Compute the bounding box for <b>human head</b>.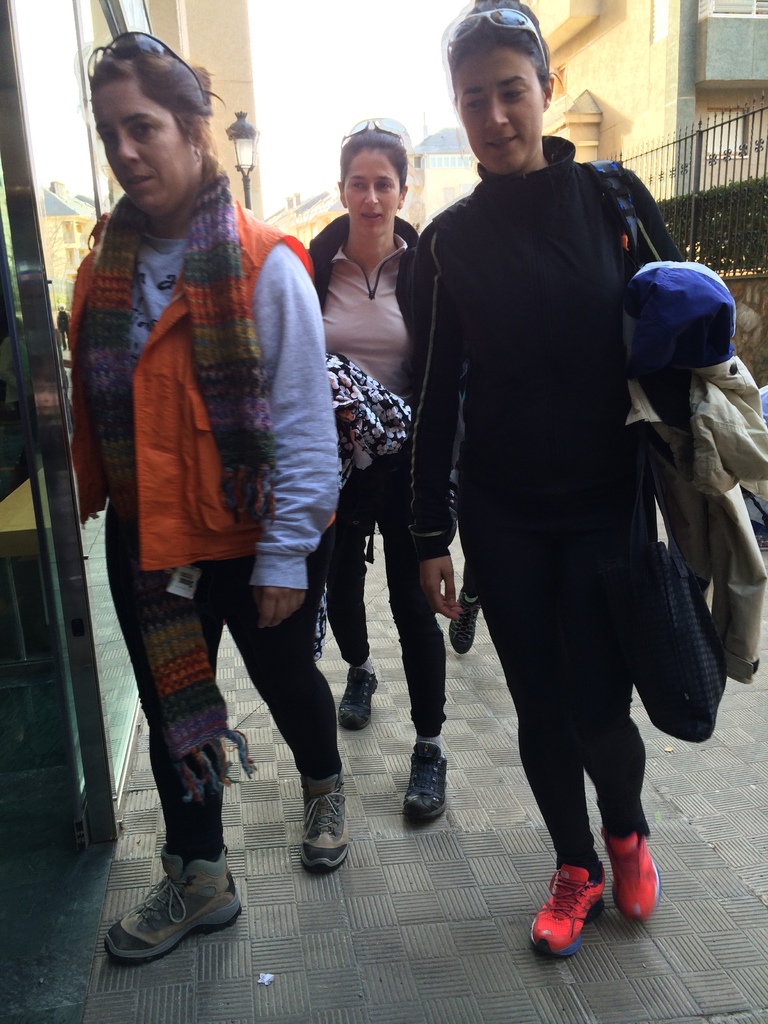
Rect(442, 6, 561, 175).
